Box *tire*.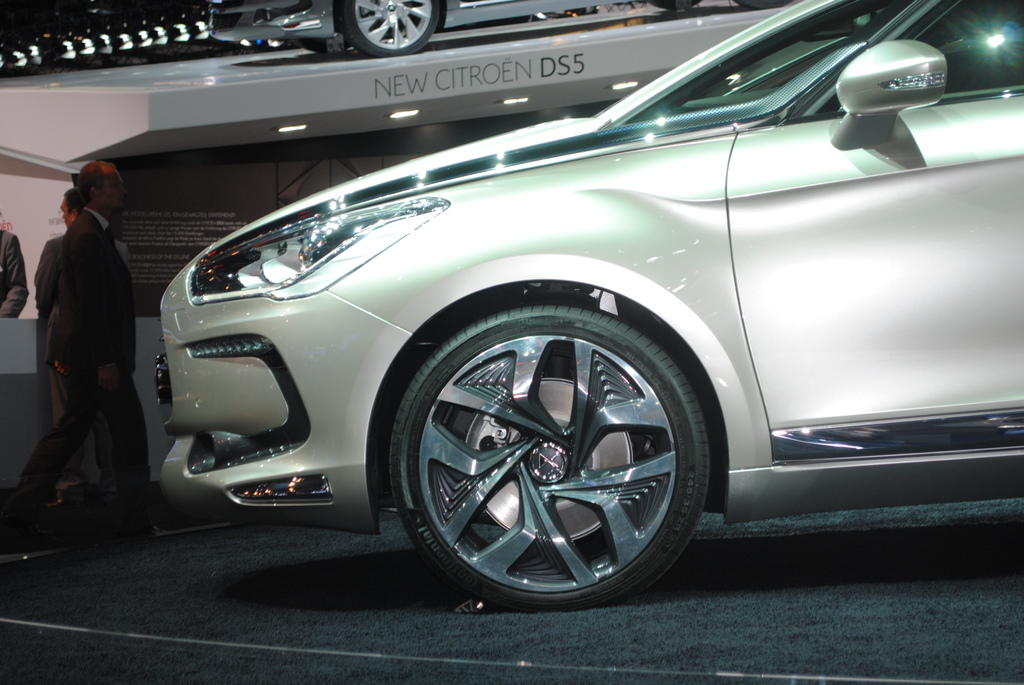
x1=342 y1=0 x2=440 y2=61.
